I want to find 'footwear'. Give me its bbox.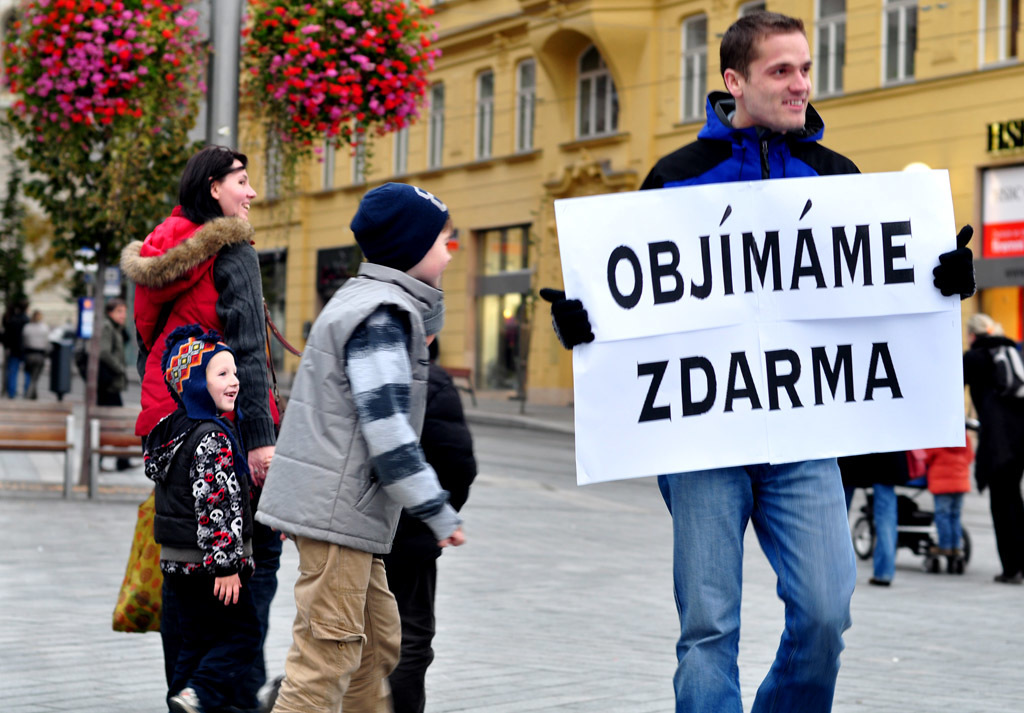
bbox=(170, 680, 202, 712).
